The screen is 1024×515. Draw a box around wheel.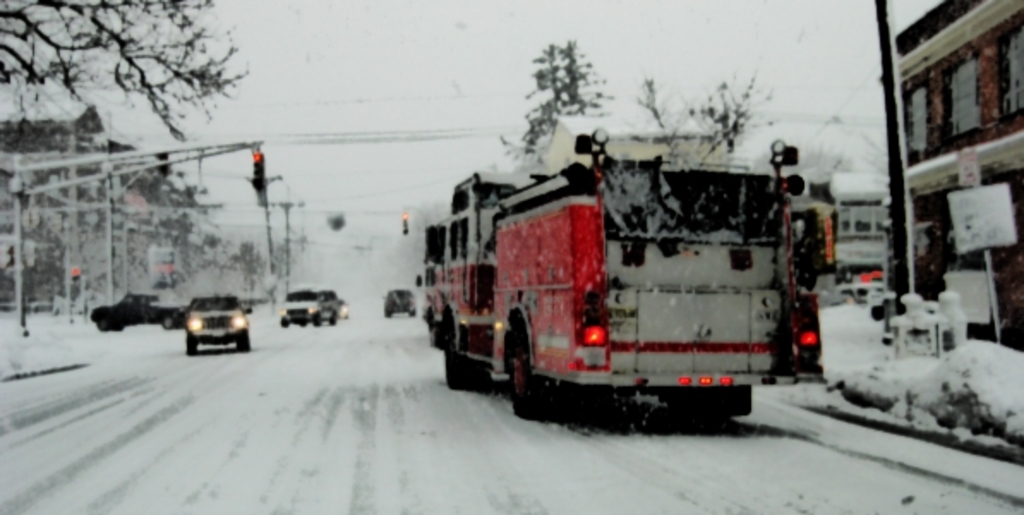
bbox=(233, 328, 249, 354).
